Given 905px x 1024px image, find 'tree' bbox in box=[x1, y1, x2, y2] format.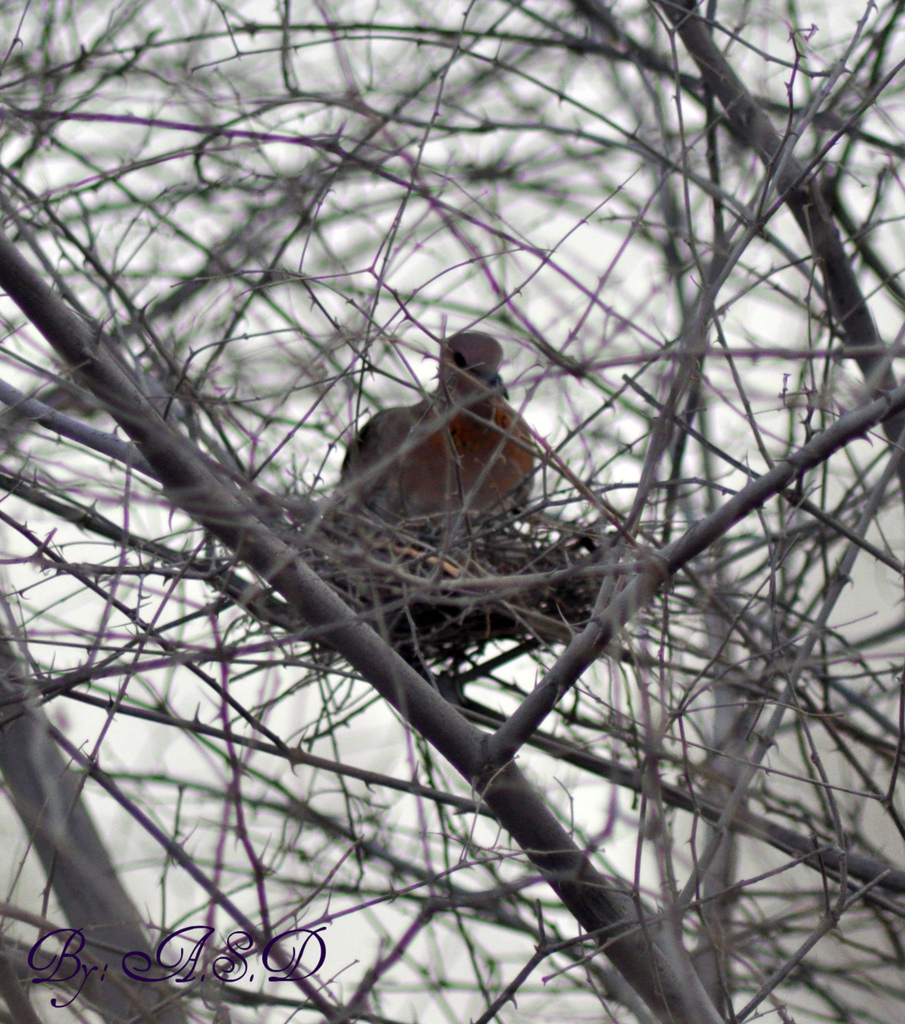
box=[11, 6, 904, 1014].
